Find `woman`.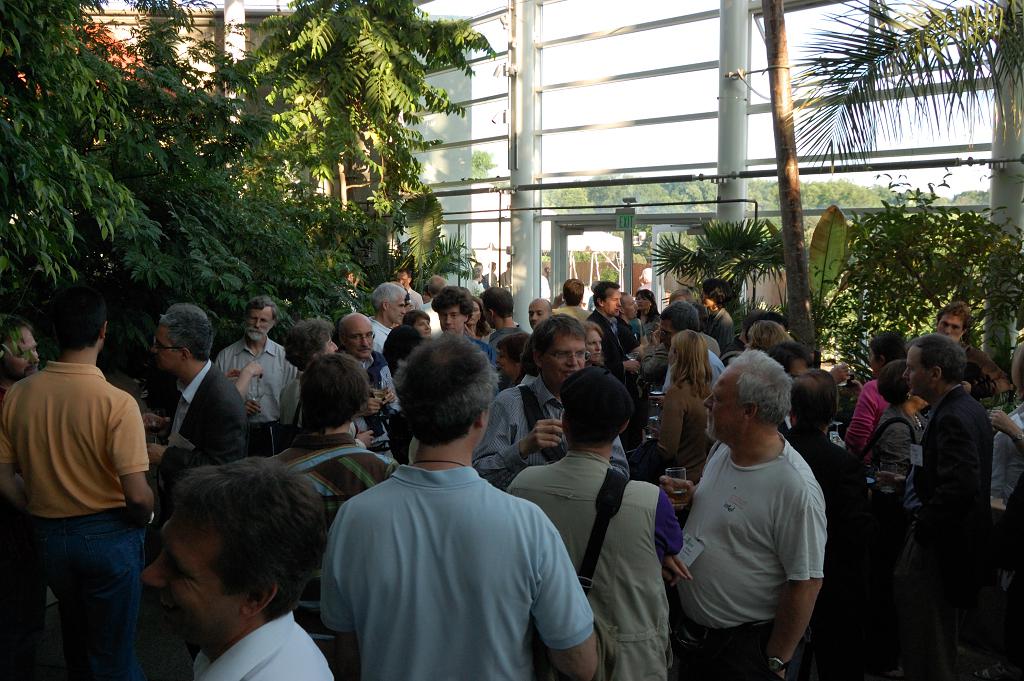
l=842, t=330, r=910, b=460.
